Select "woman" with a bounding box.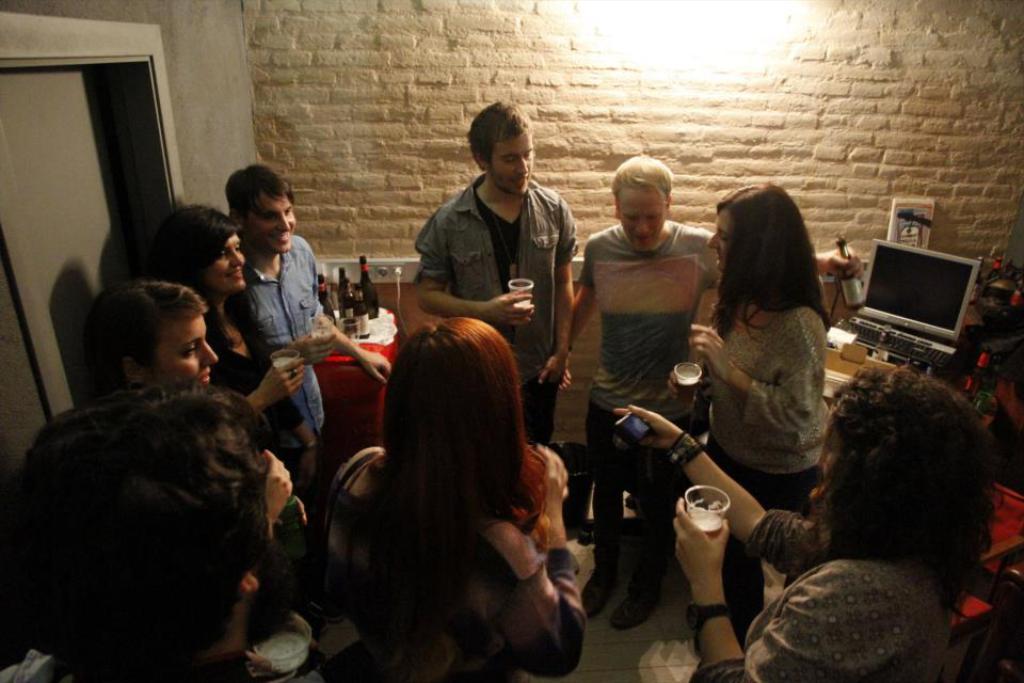
x1=663 y1=185 x2=829 y2=640.
